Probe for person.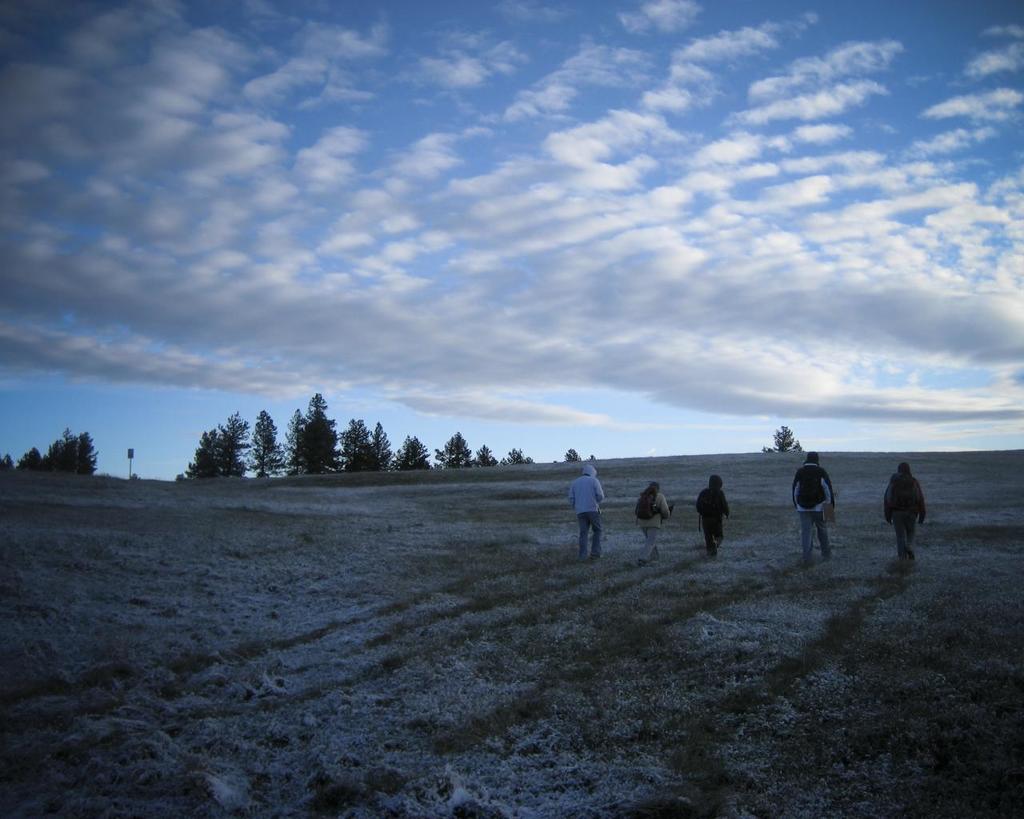
Probe result: bbox=(786, 453, 832, 569).
